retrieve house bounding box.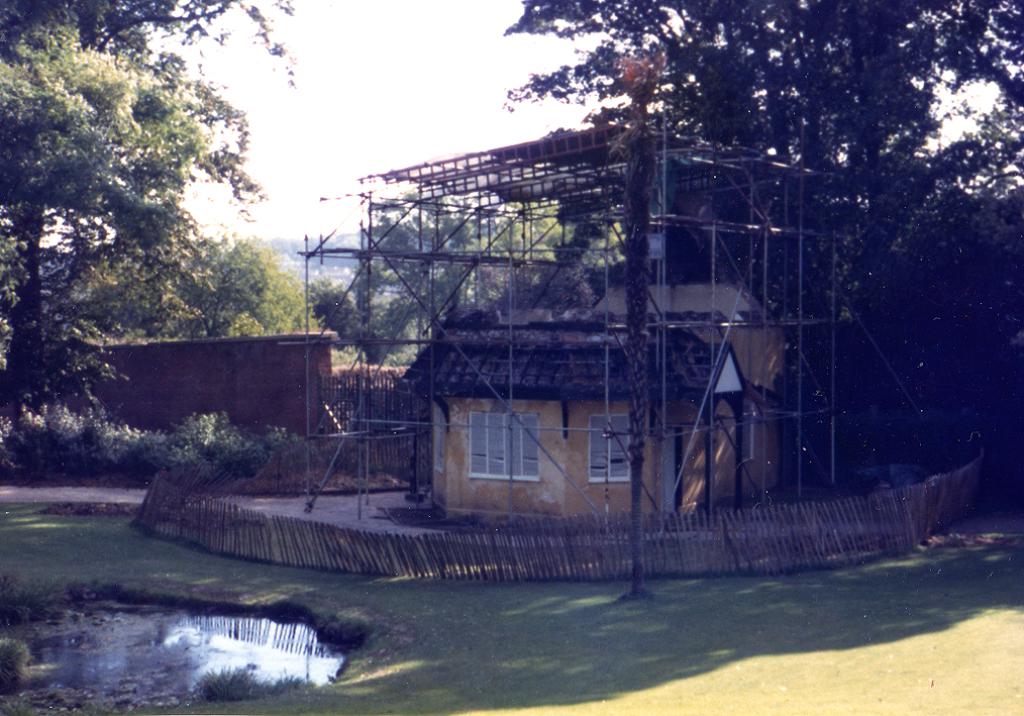
Bounding box: 601 275 798 510.
